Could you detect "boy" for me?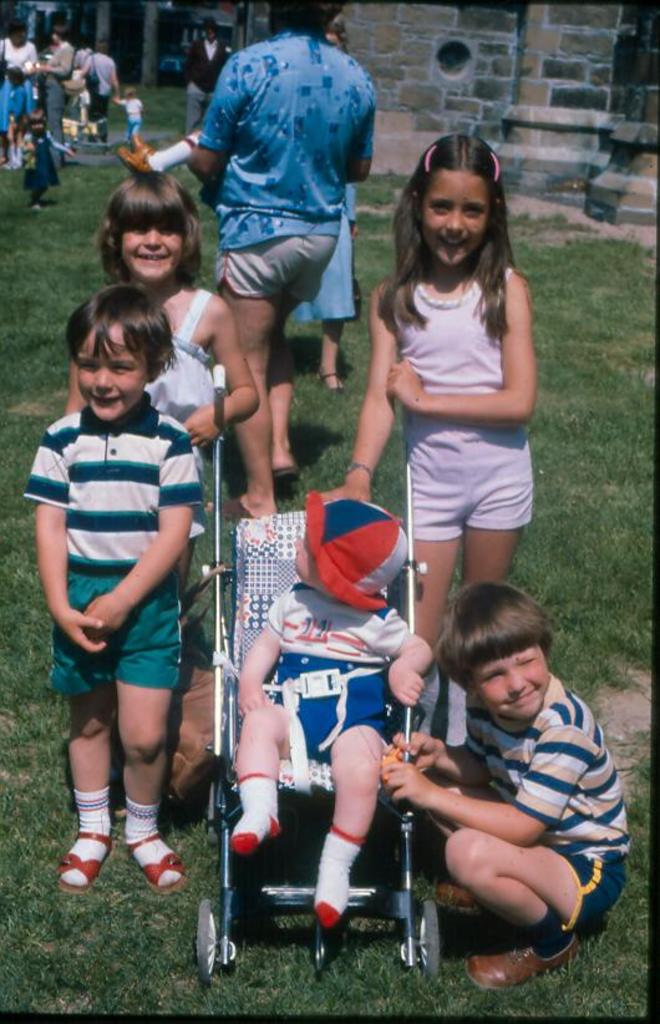
Detection result: left=22, top=288, right=207, bottom=892.
